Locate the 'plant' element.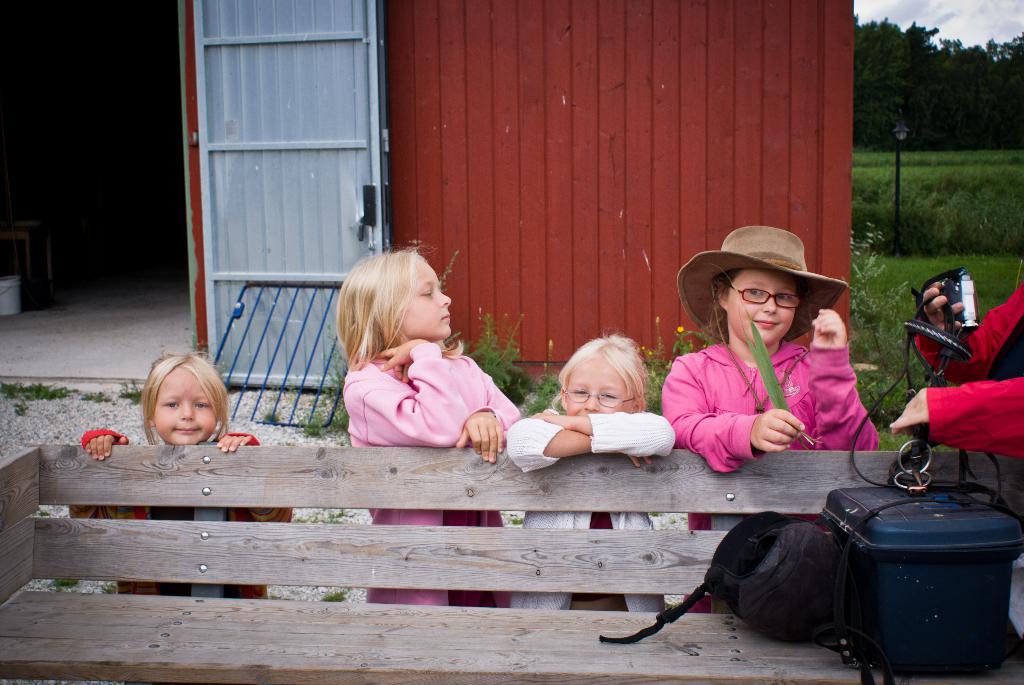
Element bbox: crop(119, 385, 147, 406).
